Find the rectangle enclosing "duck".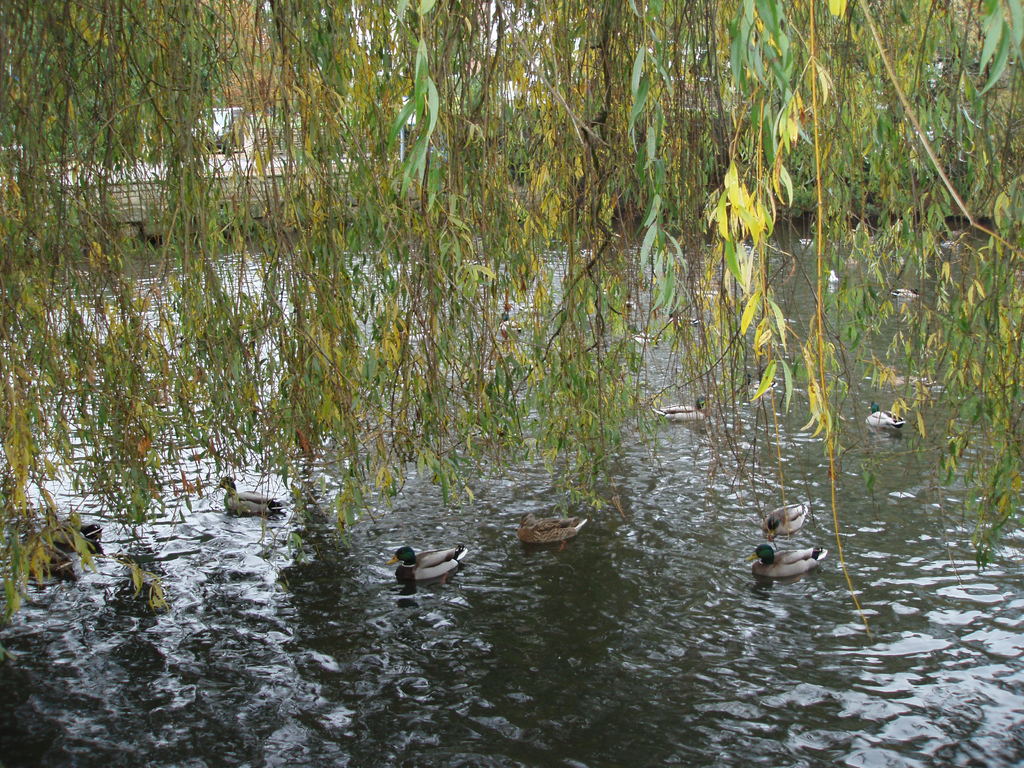
<region>761, 498, 816, 534</region>.
